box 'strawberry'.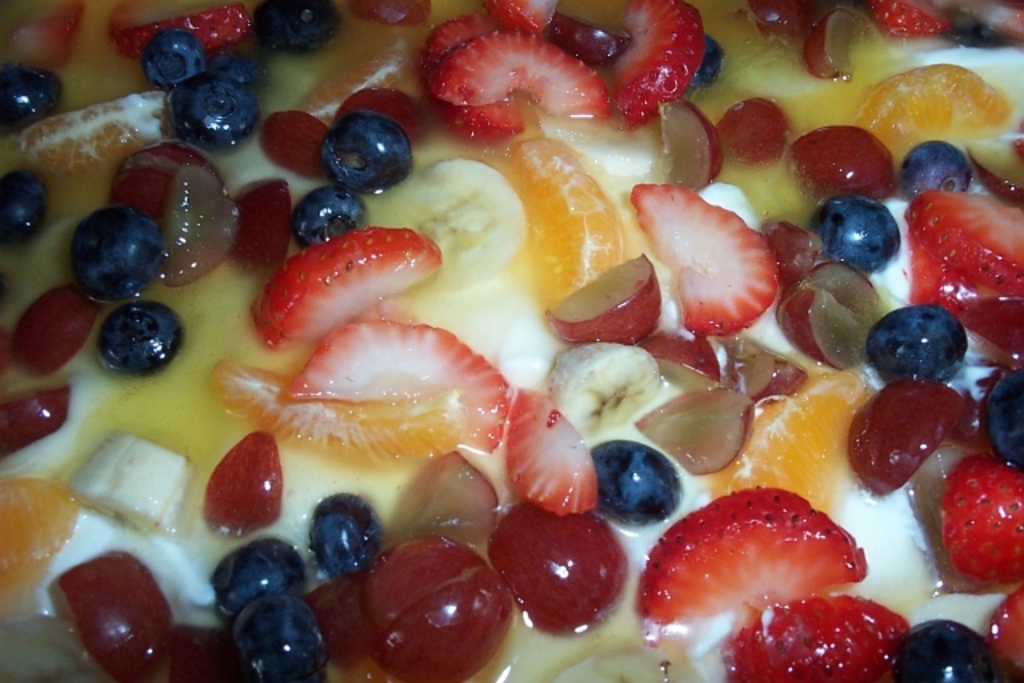
917:190:1022:349.
